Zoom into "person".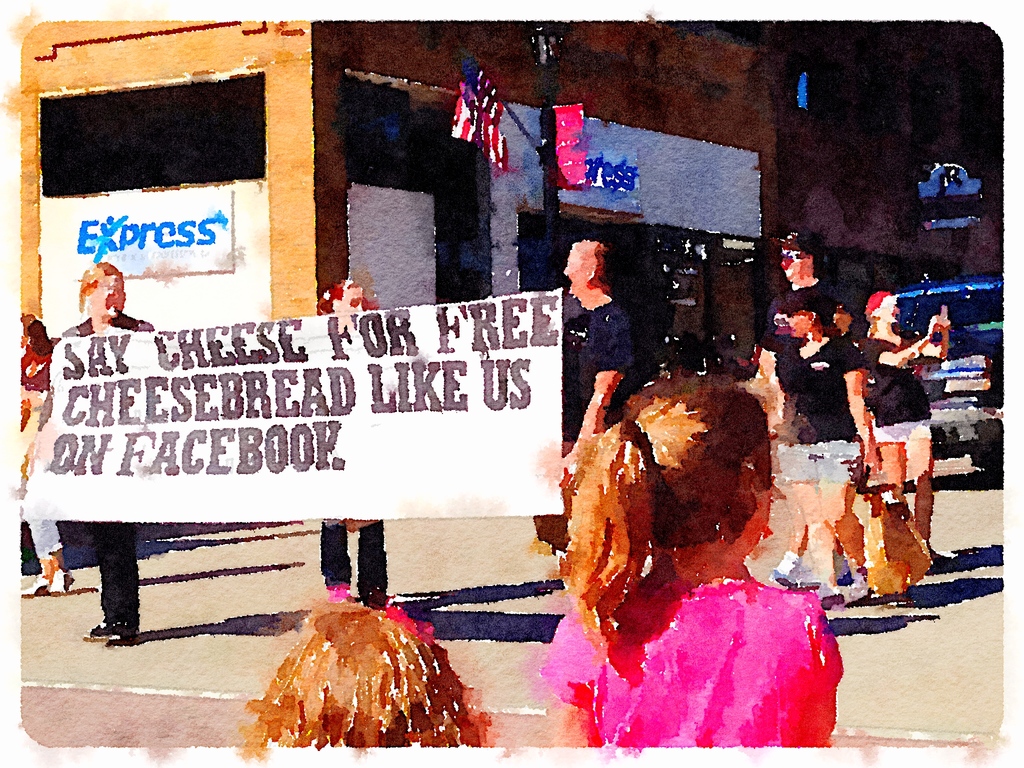
Zoom target: rect(752, 221, 863, 582).
